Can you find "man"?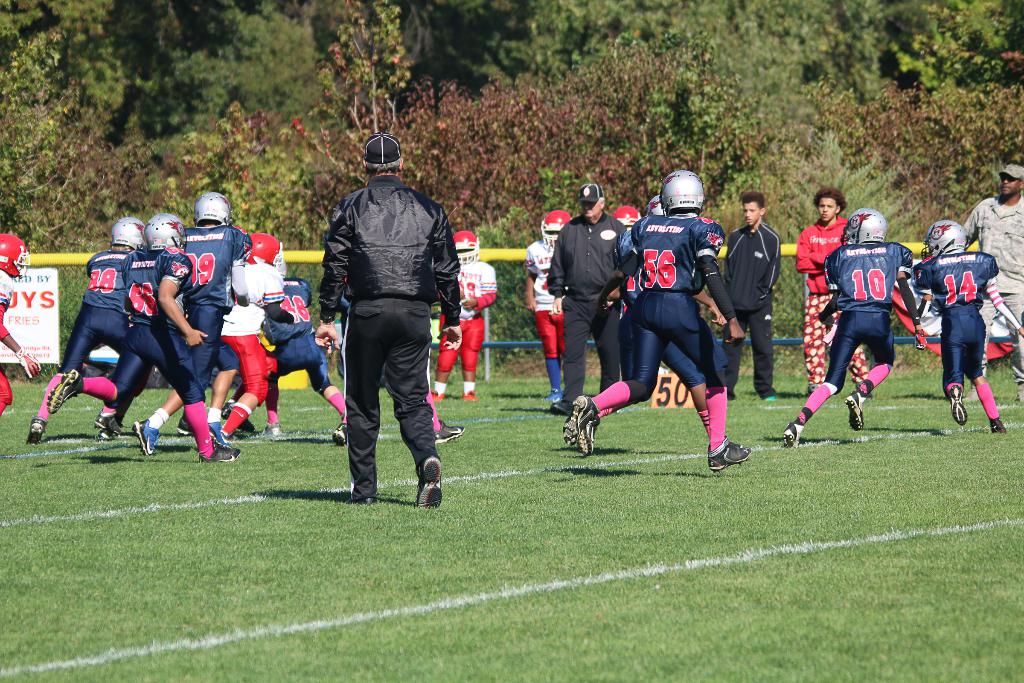
Yes, bounding box: bbox=(125, 183, 254, 463).
